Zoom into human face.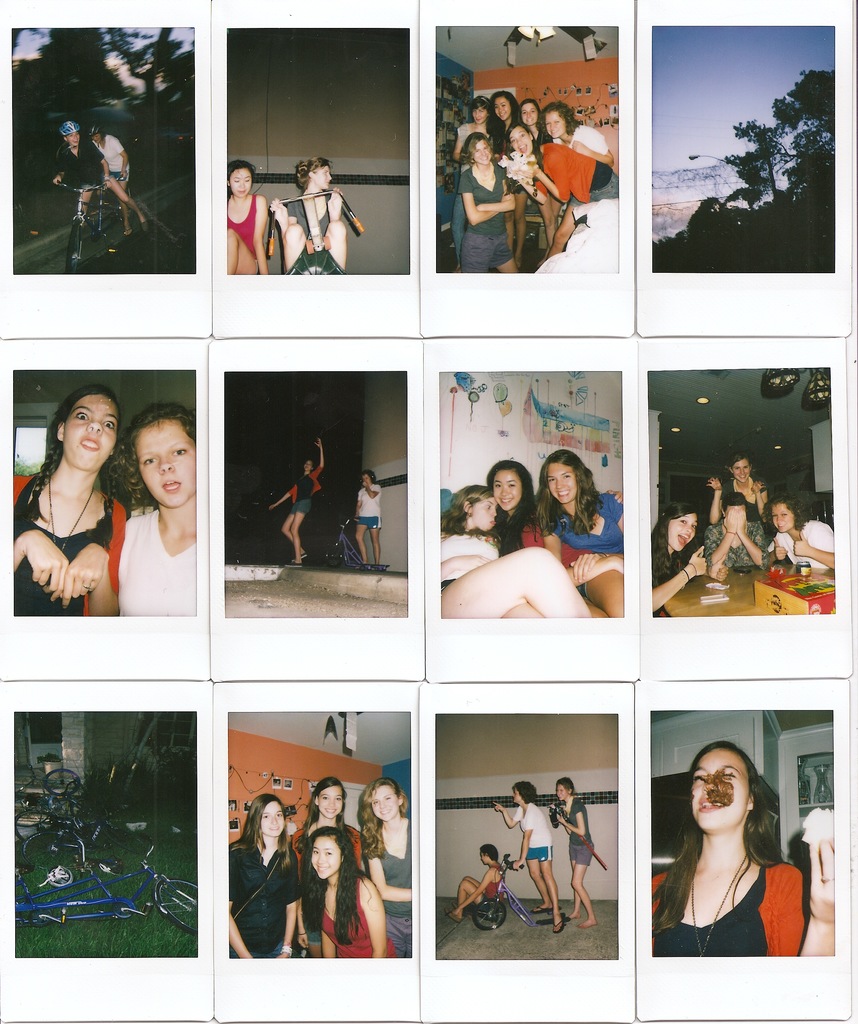
Zoom target: region(472, 105, 486, 122).
